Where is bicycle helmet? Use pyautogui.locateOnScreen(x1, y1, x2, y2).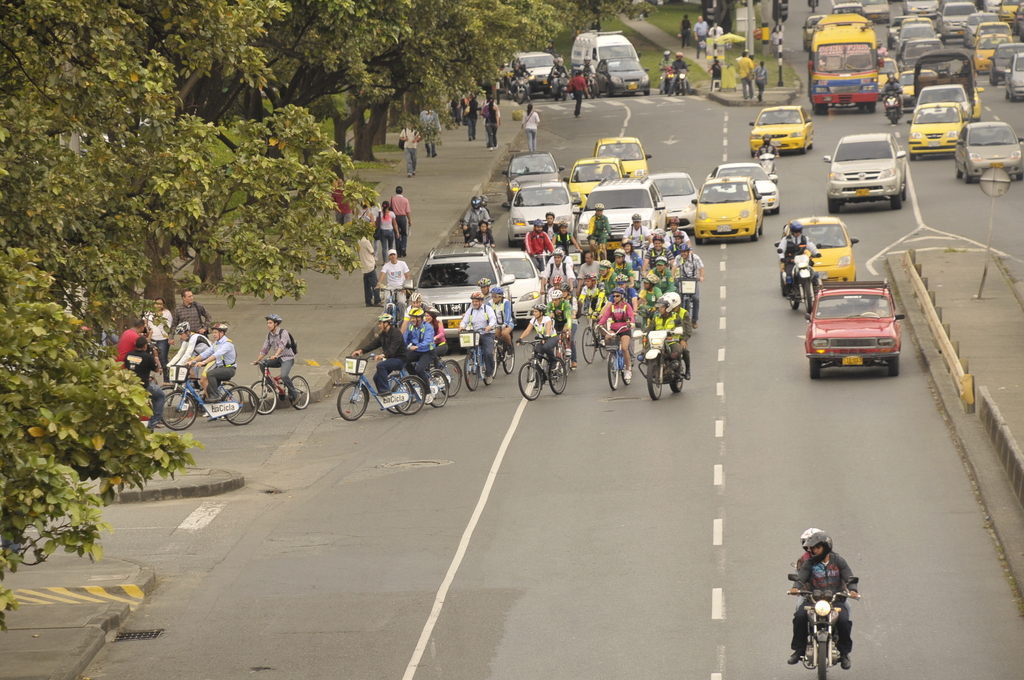
pyautogui.locateOnScreen(583, 271, 599, 287).
